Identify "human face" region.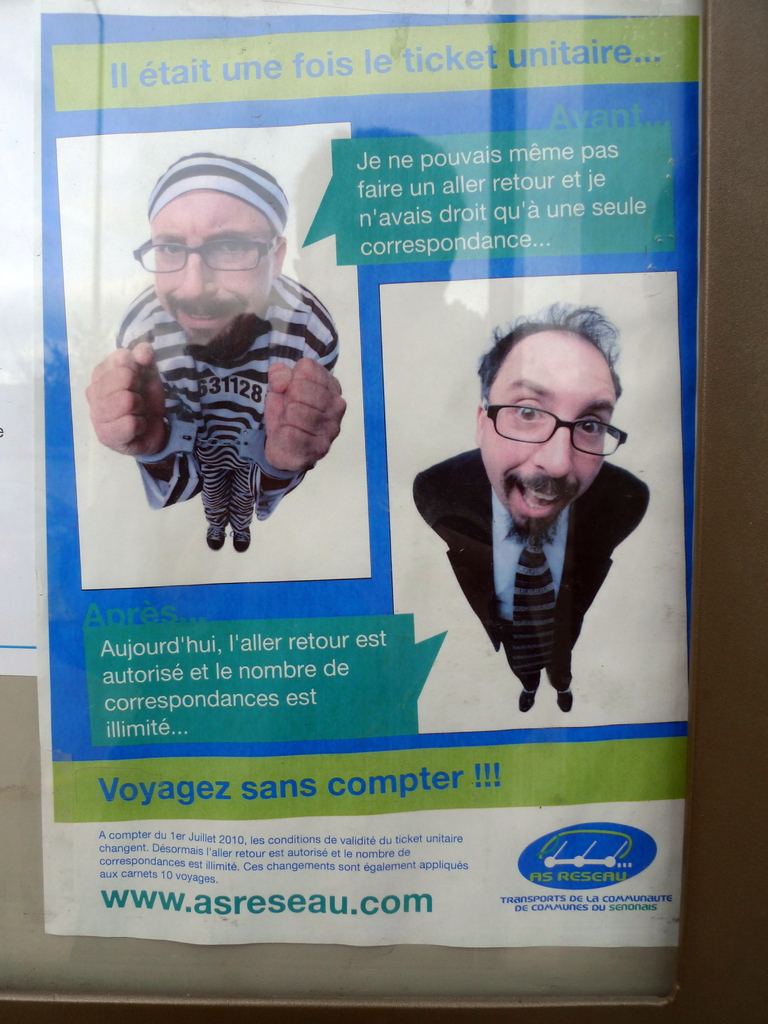
Region: bbox=(154, 188, 275, 351).
